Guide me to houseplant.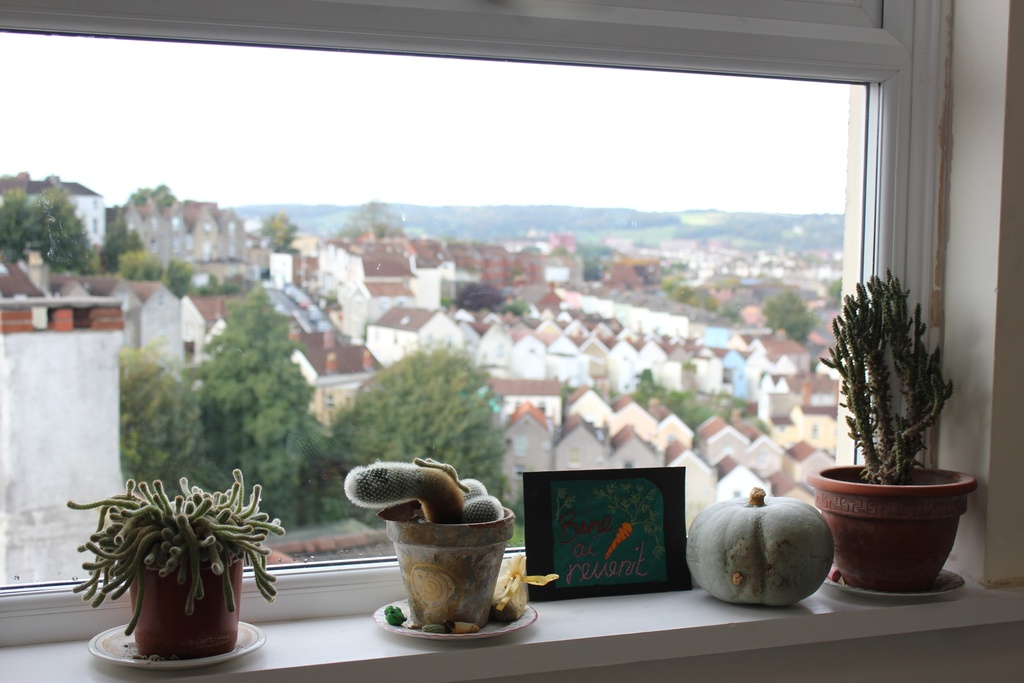
Guidance: x1=344, y1=454, x2=514, y2=623.
